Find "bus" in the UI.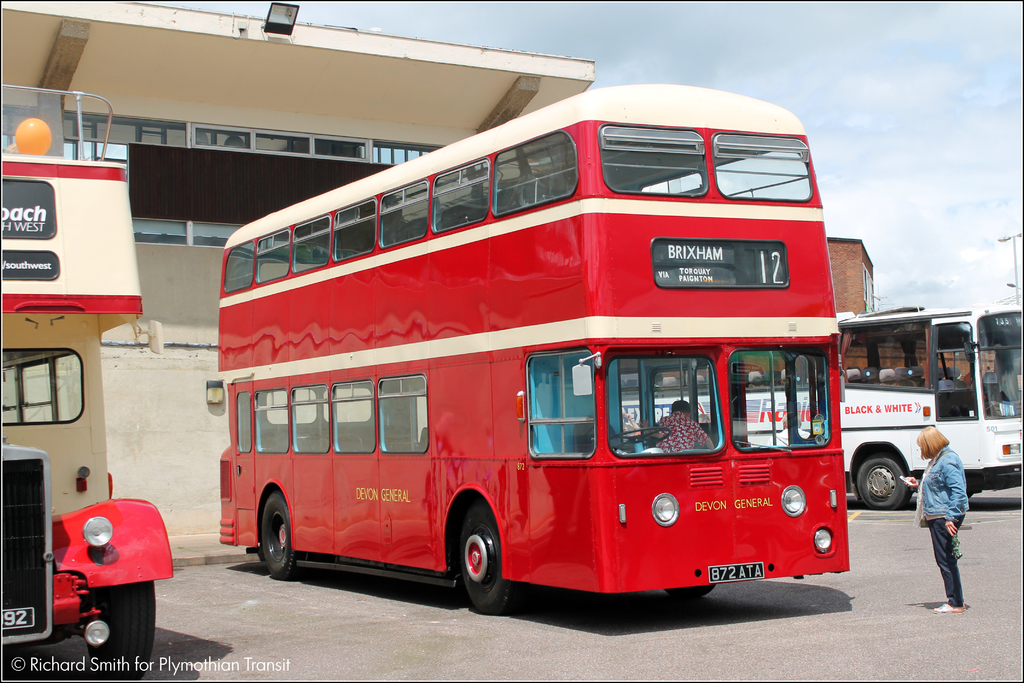
UI element at pyautogui.locateOnScreen(612, 300, 1023, 512).
